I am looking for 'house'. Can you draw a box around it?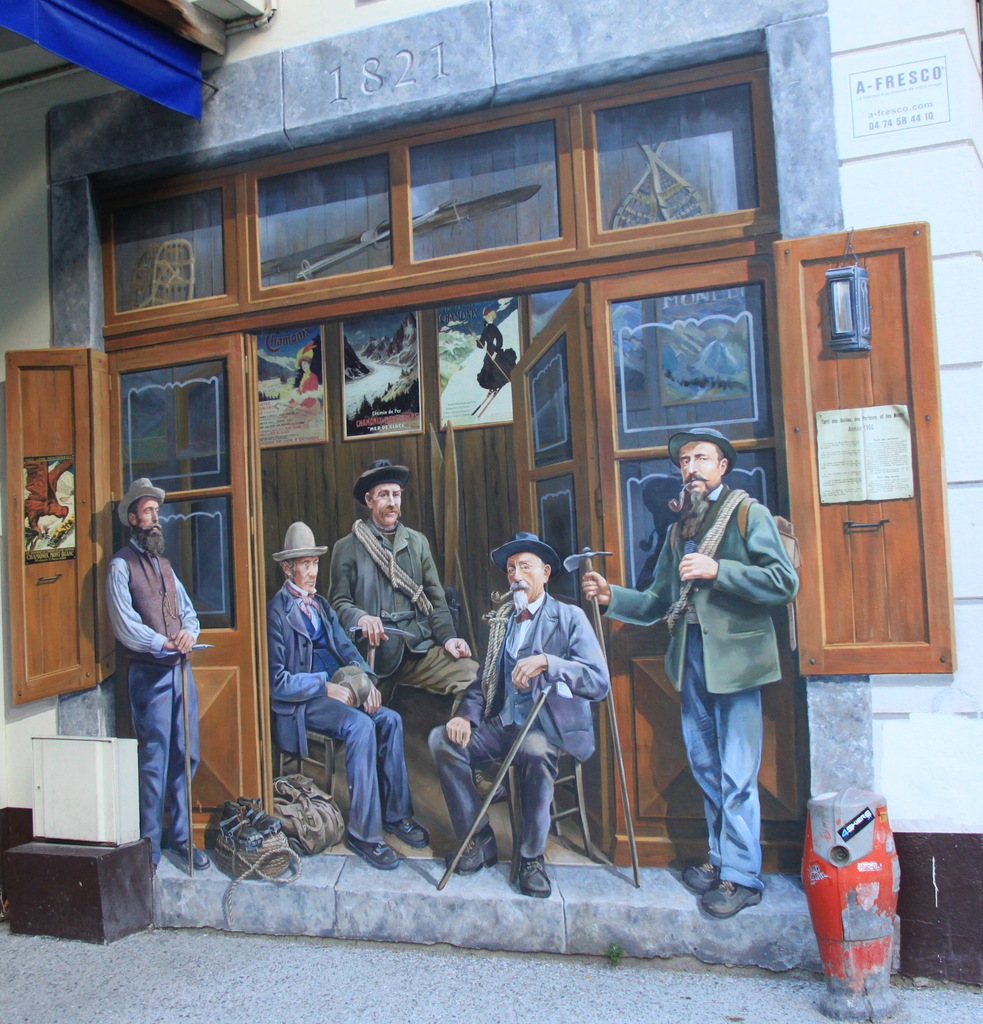
Sure, the bounding box is Rect(0, 0, 979, 1014).
